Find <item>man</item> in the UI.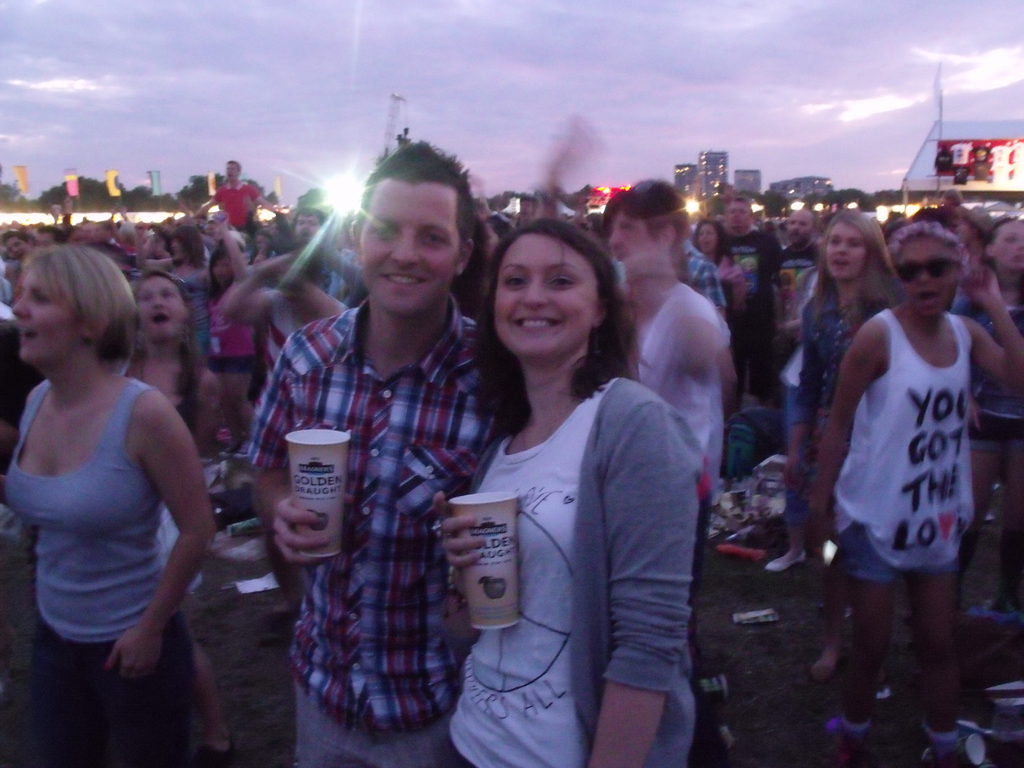
UI element at [198, 156, 282, 228].
